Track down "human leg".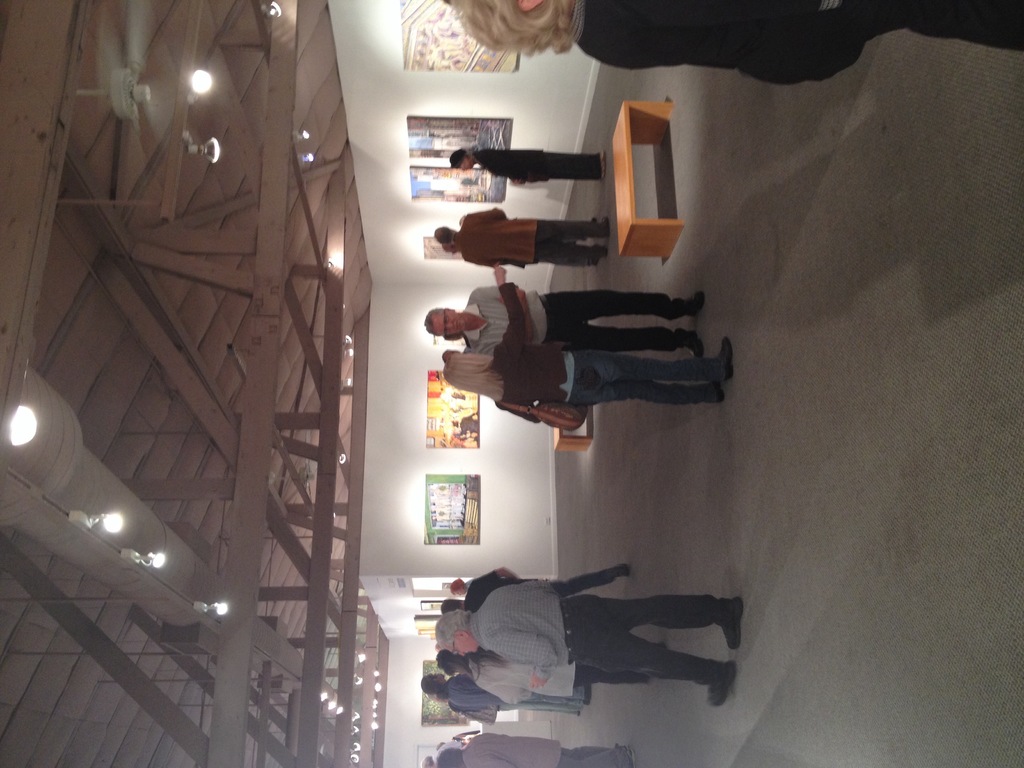
Tracked to bbox=(567, 743, 608, 755).
